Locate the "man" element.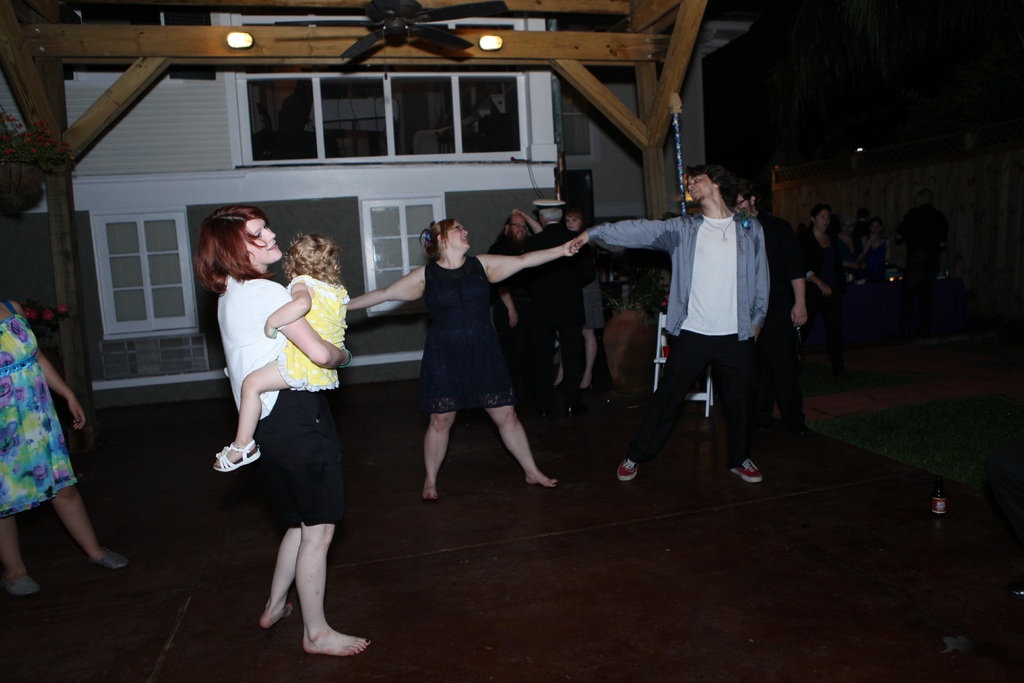
Element bbox: x1=616 y1=160 x2=785 y2=493.
